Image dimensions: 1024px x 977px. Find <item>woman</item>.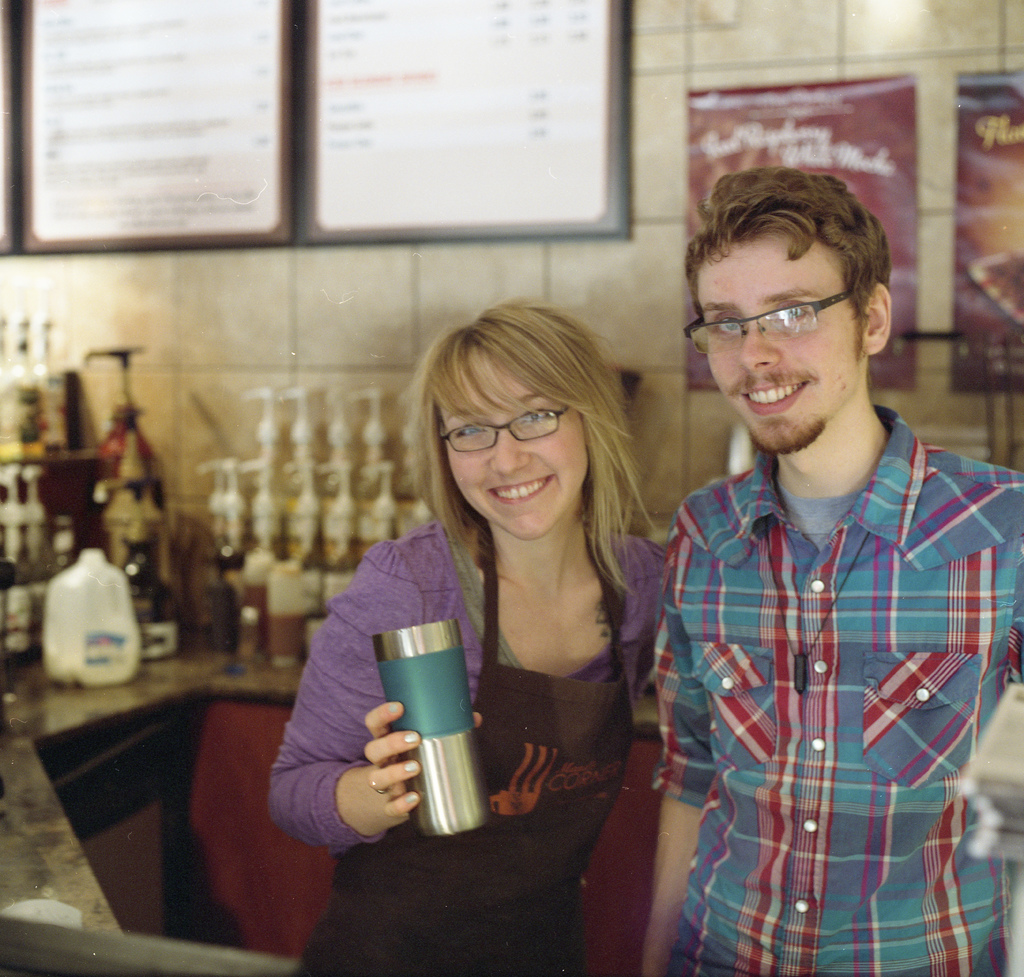
[left=267, top=306, right=693, bottom=976].
